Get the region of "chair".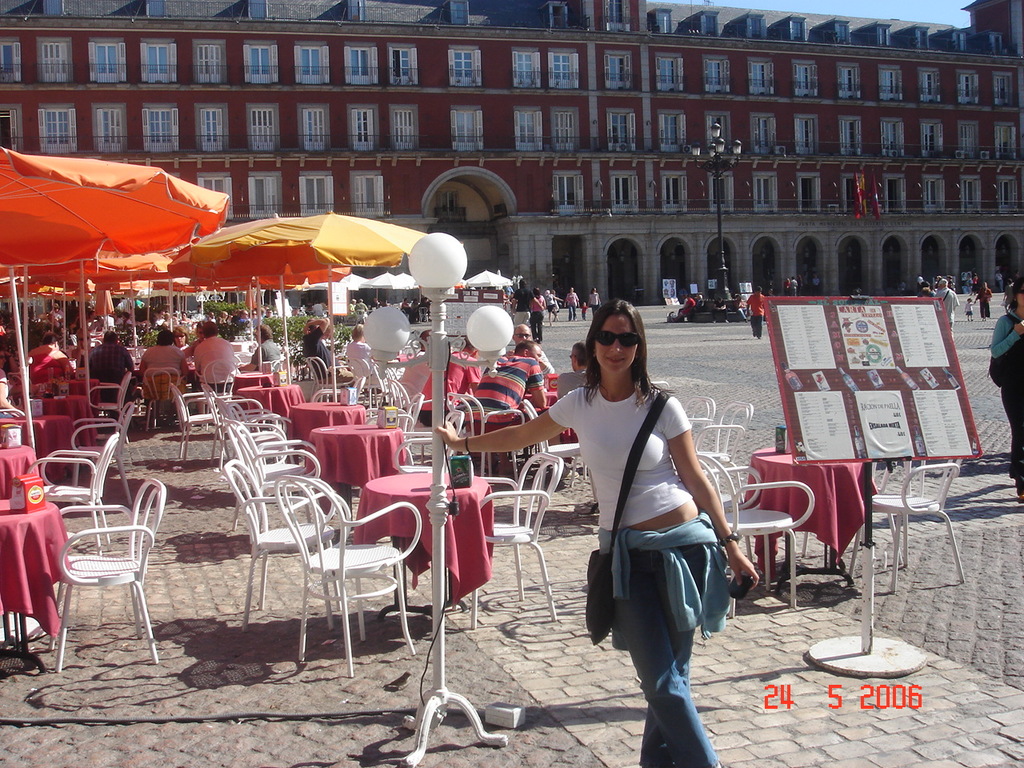
(685,394,719,447).
